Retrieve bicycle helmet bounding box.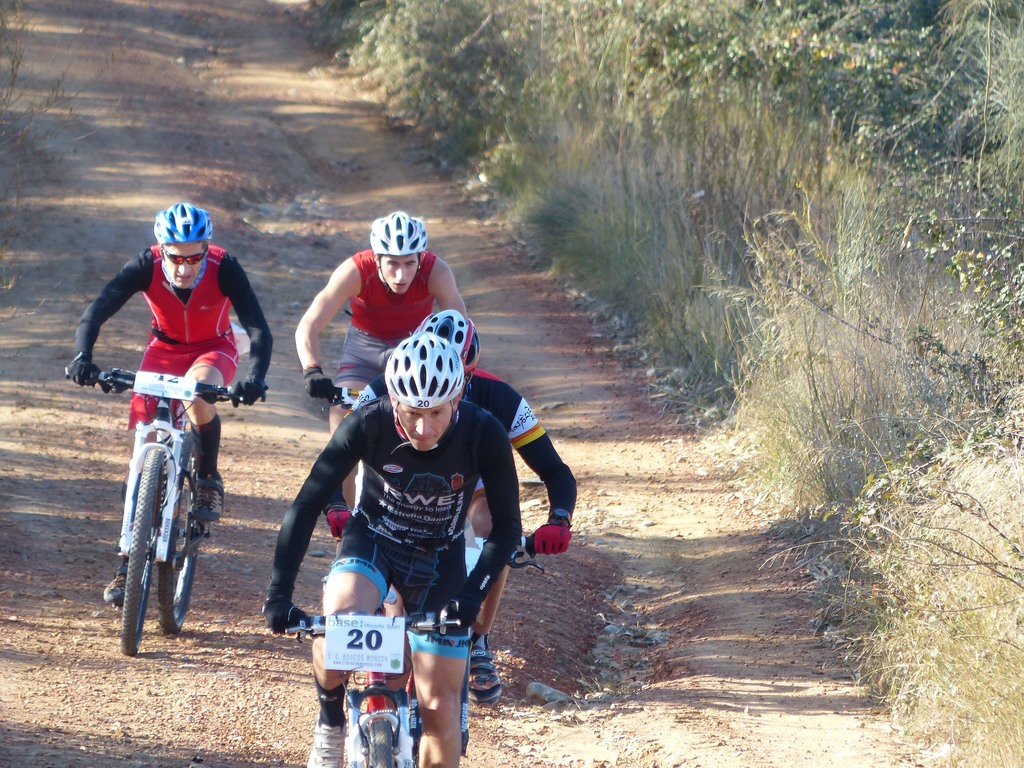
Bounding box: bbox=(380, 330, 456, 408).
